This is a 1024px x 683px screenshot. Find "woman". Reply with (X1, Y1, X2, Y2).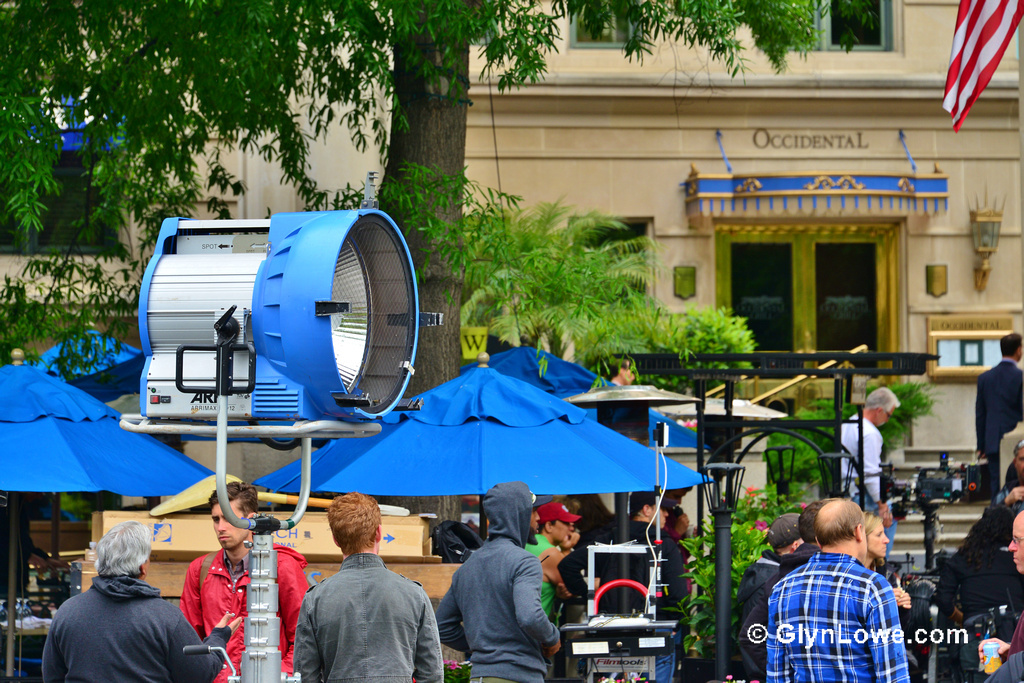
(610, 352, 636, 389).
